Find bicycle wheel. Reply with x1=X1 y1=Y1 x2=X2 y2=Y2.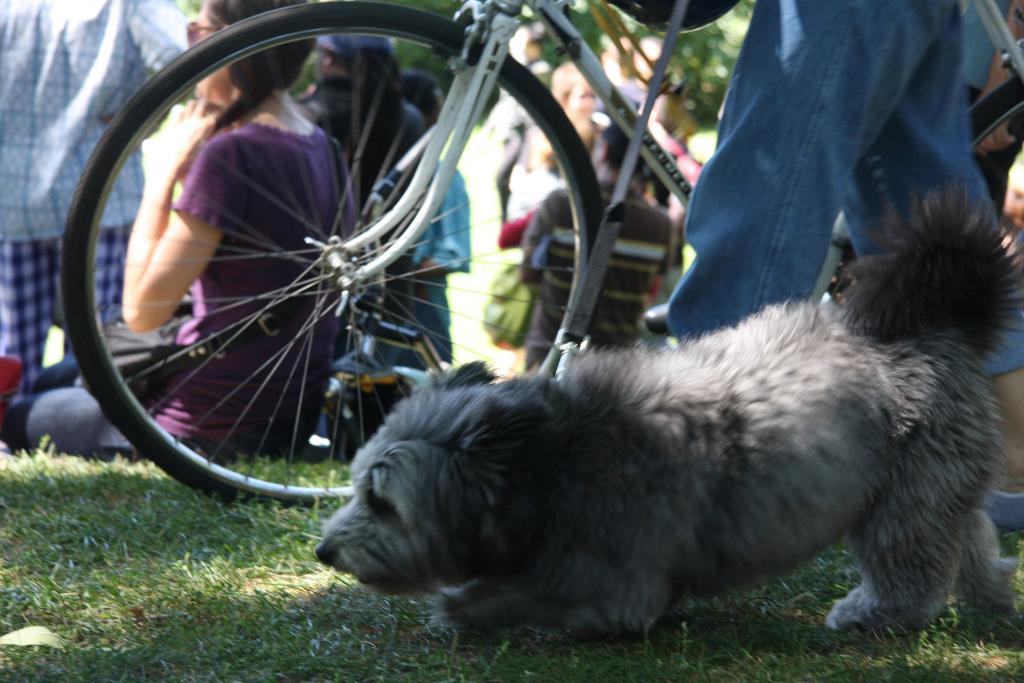
x1=77 y1=39 x2=617 y2=520.
